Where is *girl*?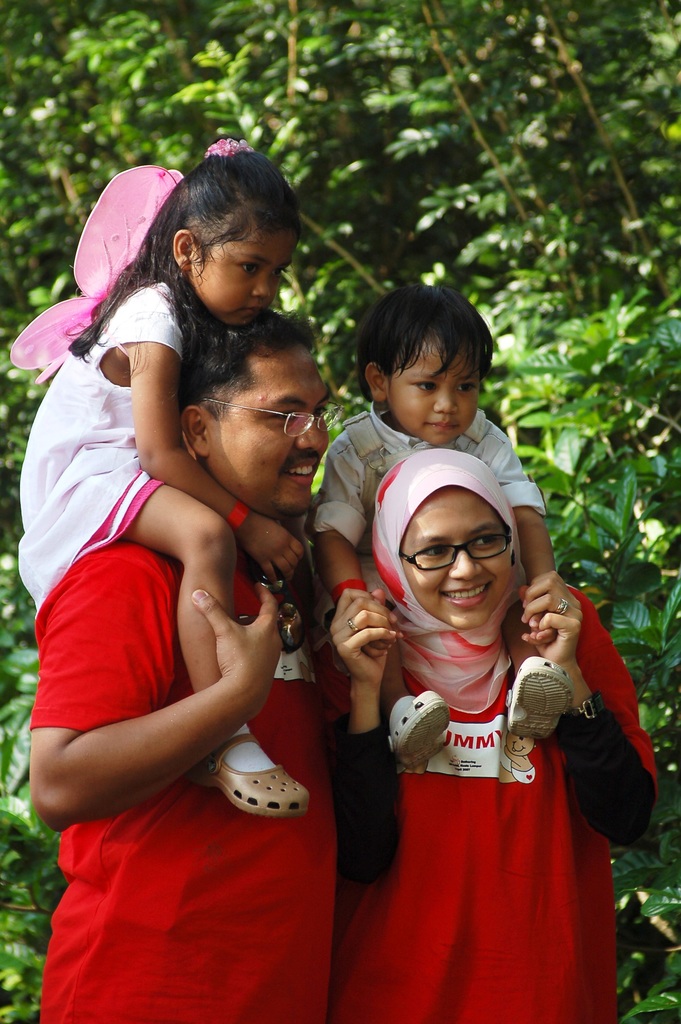
Rect(10, 134, 317, 818).
